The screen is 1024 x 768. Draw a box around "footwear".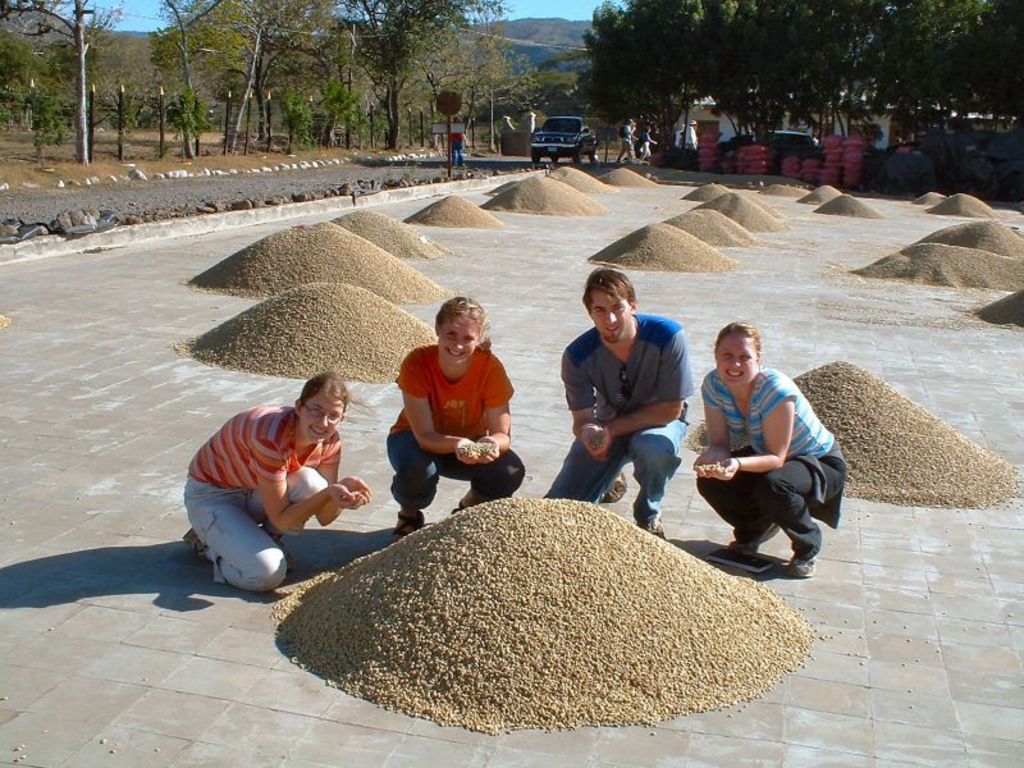
(x1=599, y1=471, x2=627, y2=499).
